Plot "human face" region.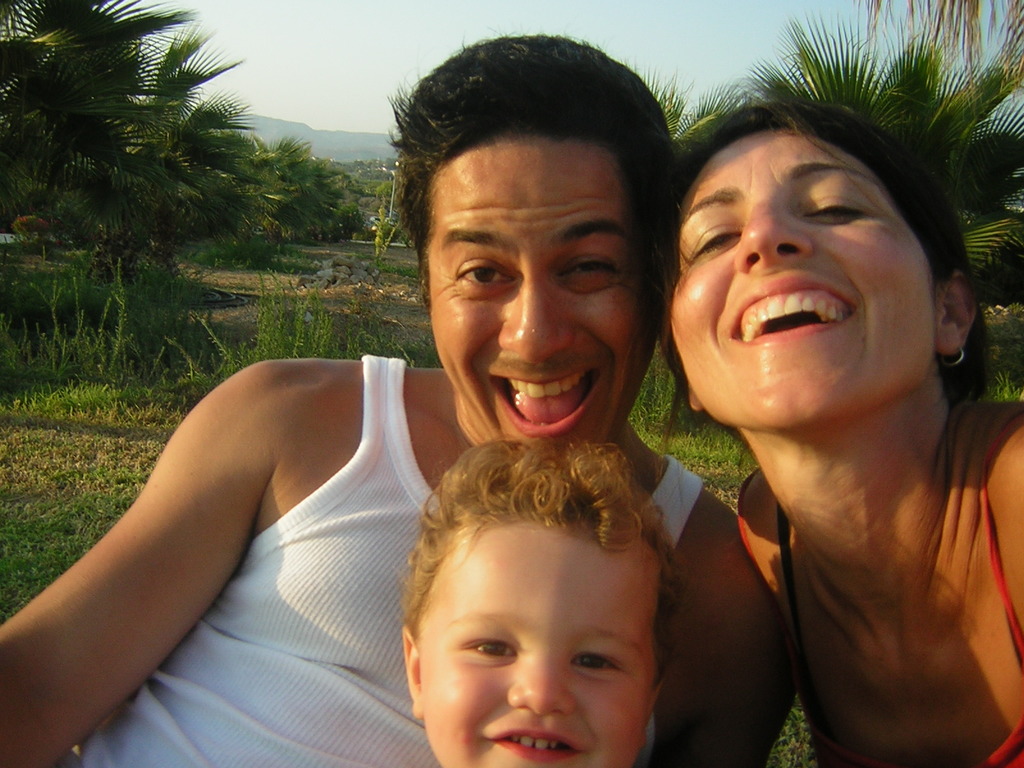
Plotted at {"x1": 426, "y1": 135, "x2": 642, "y2": 446}.
